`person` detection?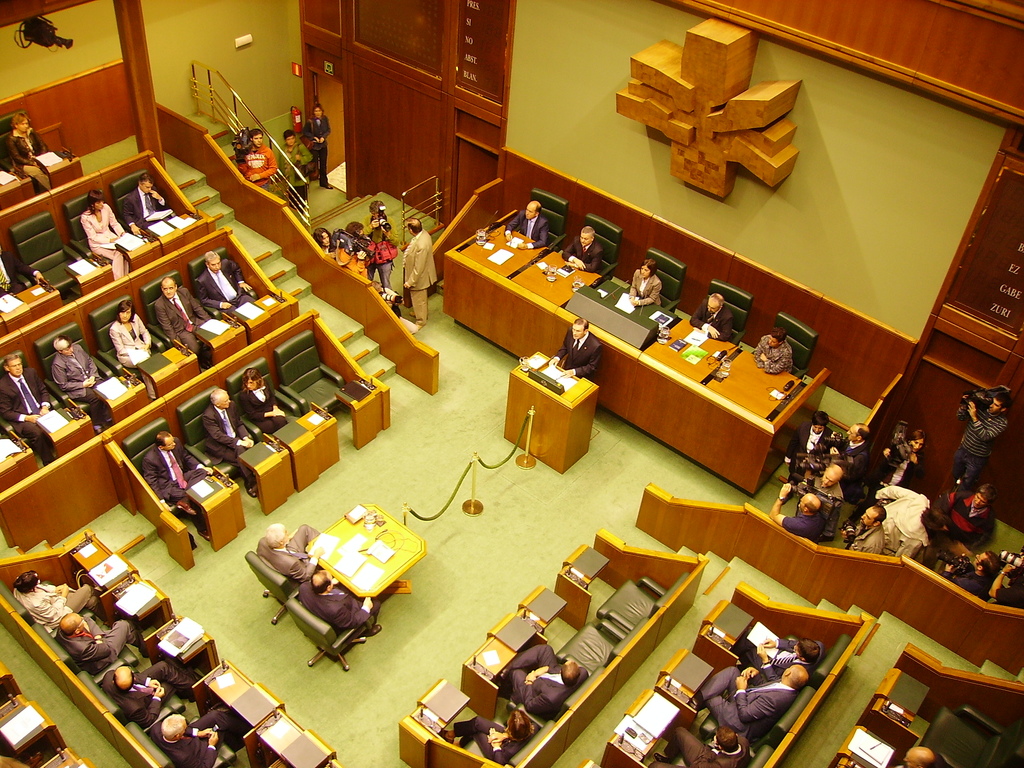
[947, 392, 1007, 479]
